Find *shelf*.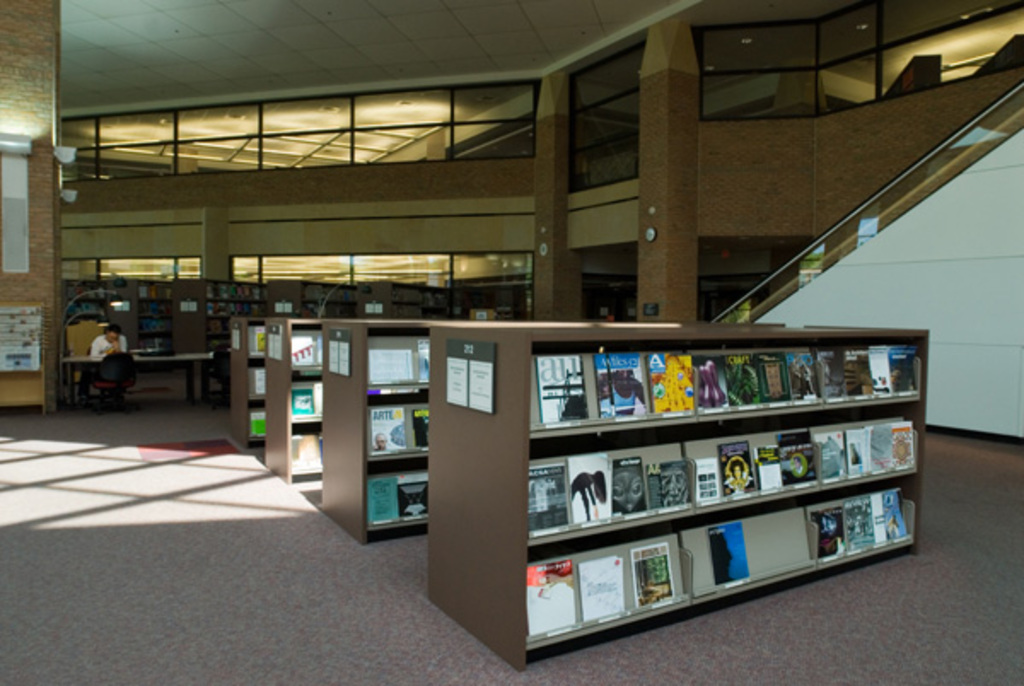
bbox=[99, 275, 179, 350].
